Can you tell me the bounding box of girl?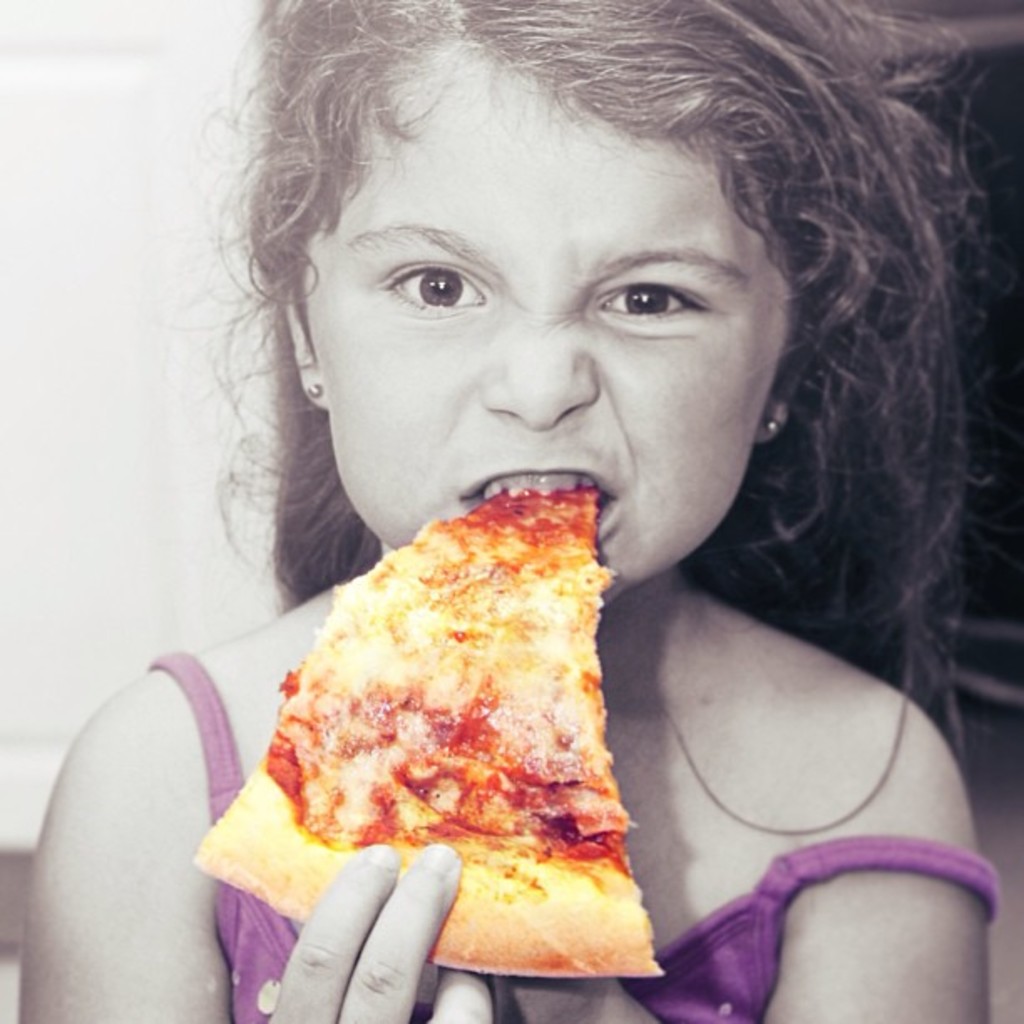
[15, 0, 999, 1022].
